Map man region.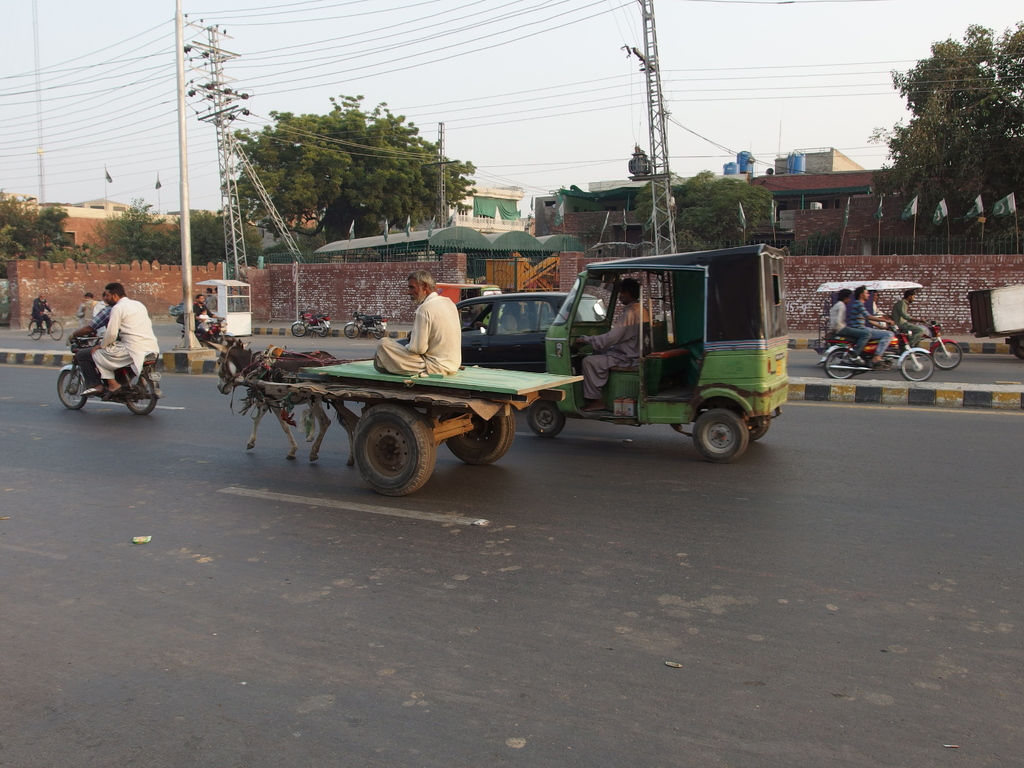
Mapped to bbox=(71, 305, 109, 396).
